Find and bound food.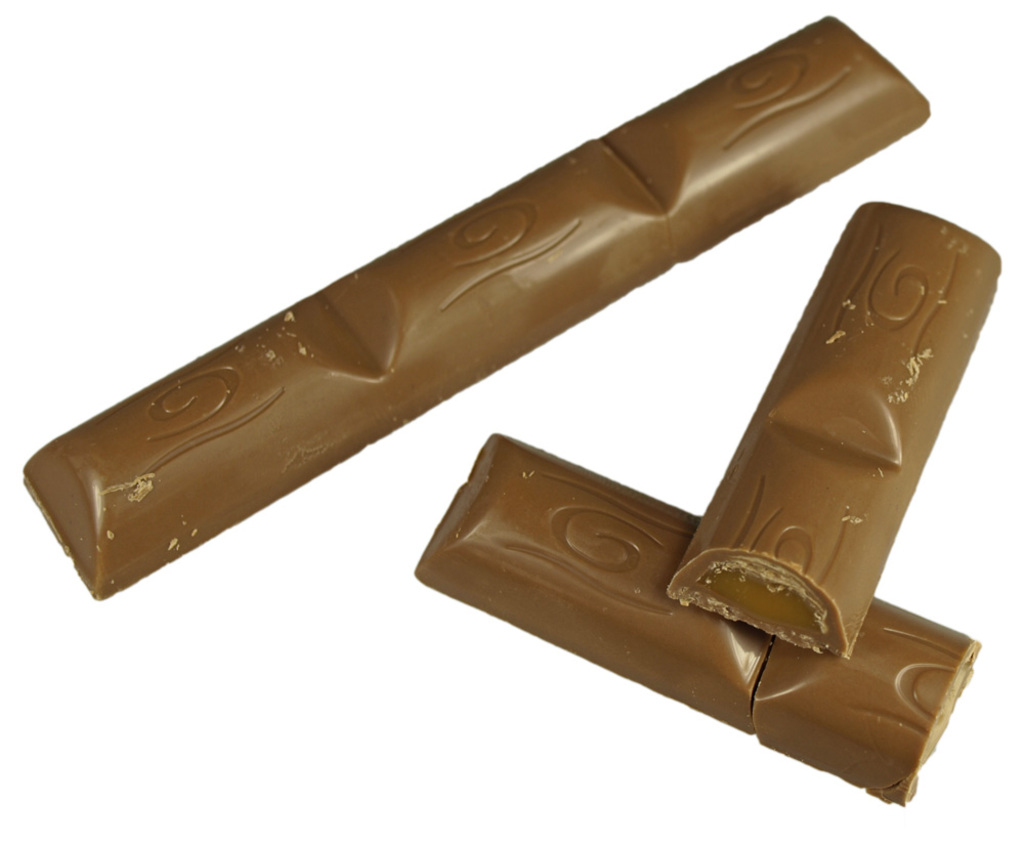
Bound: 667 203 1002 651.
